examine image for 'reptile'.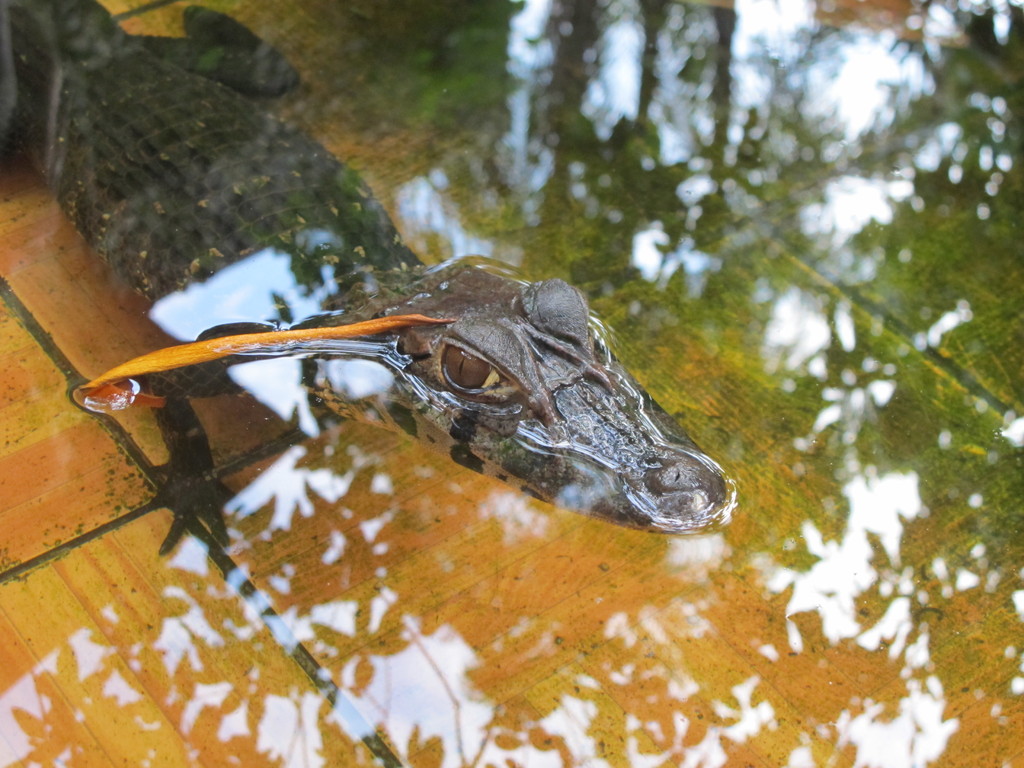
Examination result: left=0, top=0, right=738, bottom=536.
